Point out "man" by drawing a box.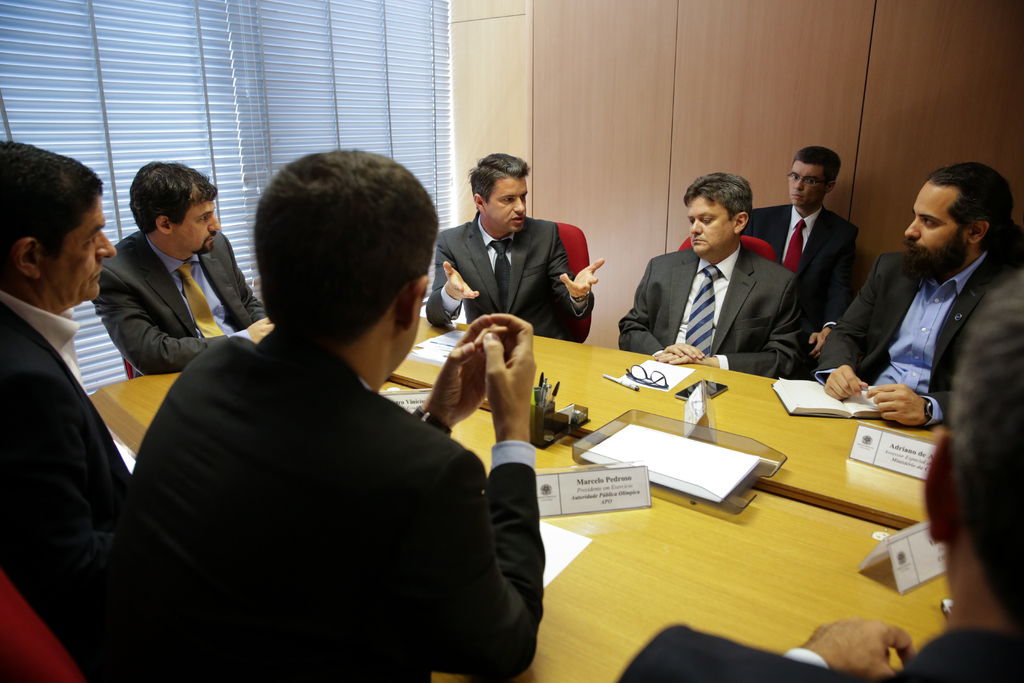
[619, 272, 1023, 682].
